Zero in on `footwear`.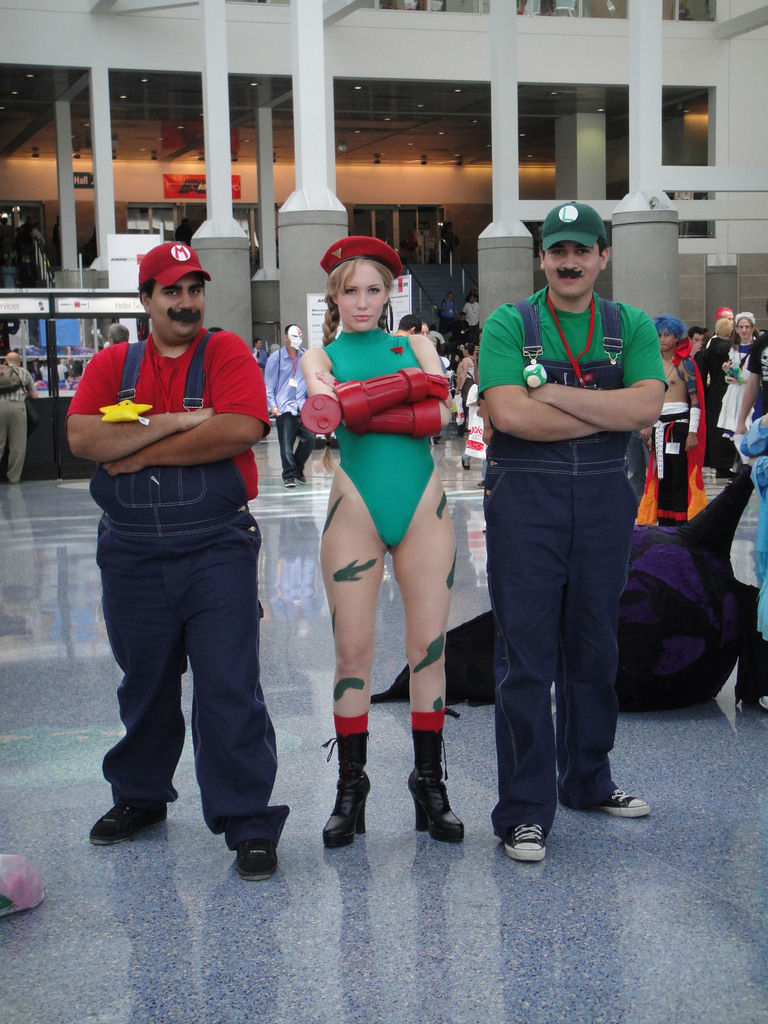
Zeroed in: [left=231, top=845, right=275, bottom=877].
